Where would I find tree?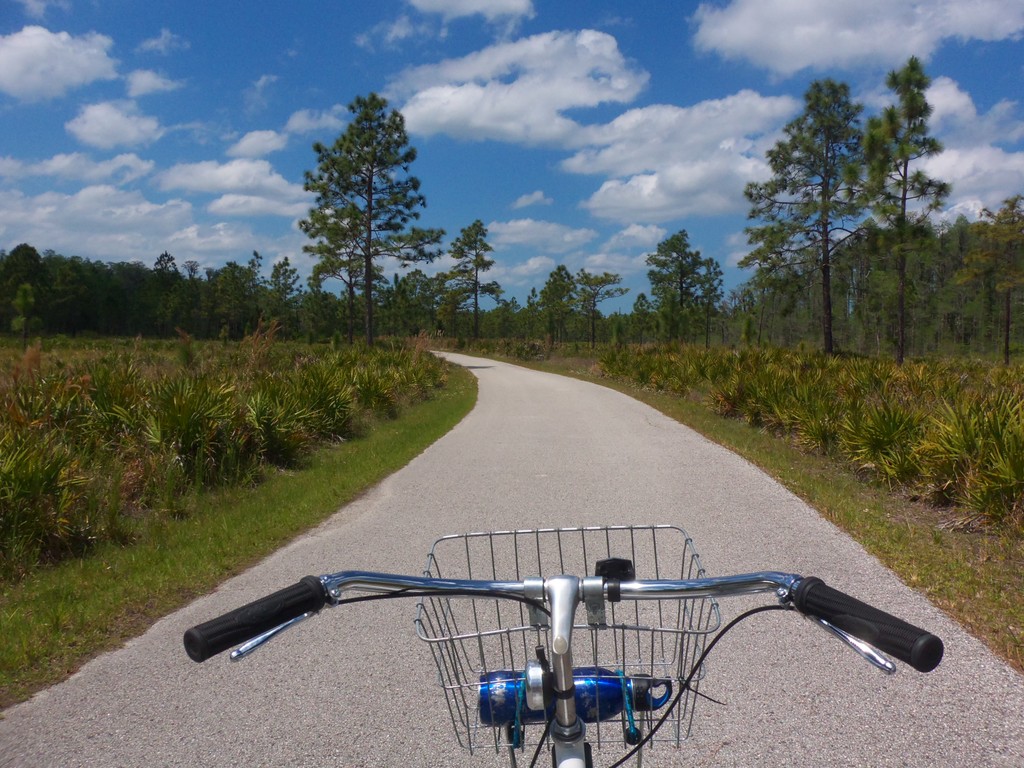
At (294,85,435,349).
